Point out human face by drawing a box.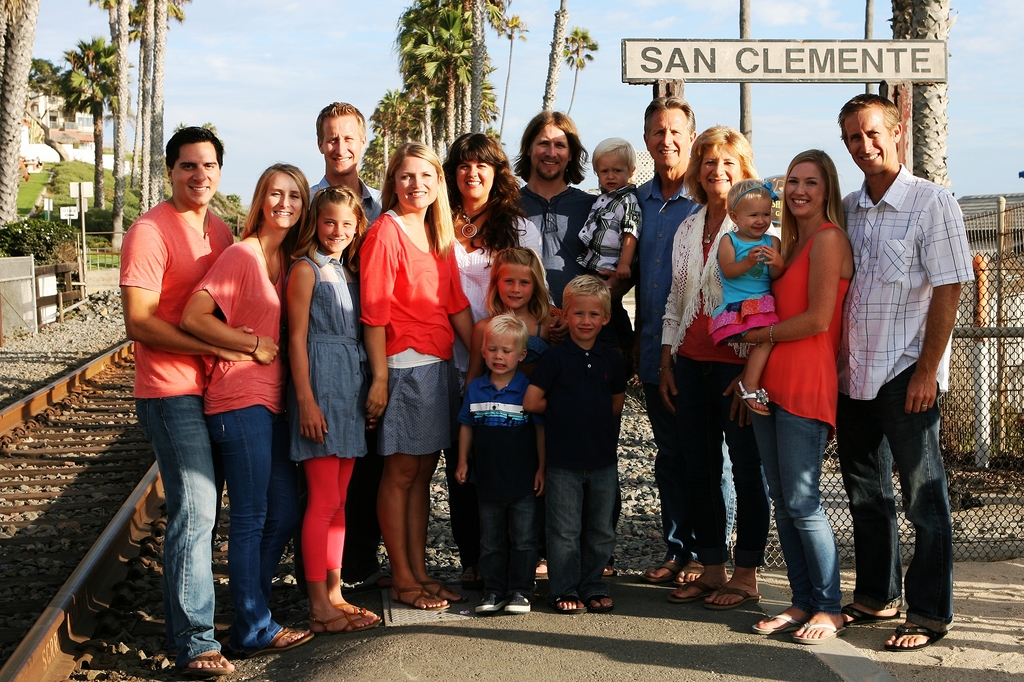
(316,204,356,251).
